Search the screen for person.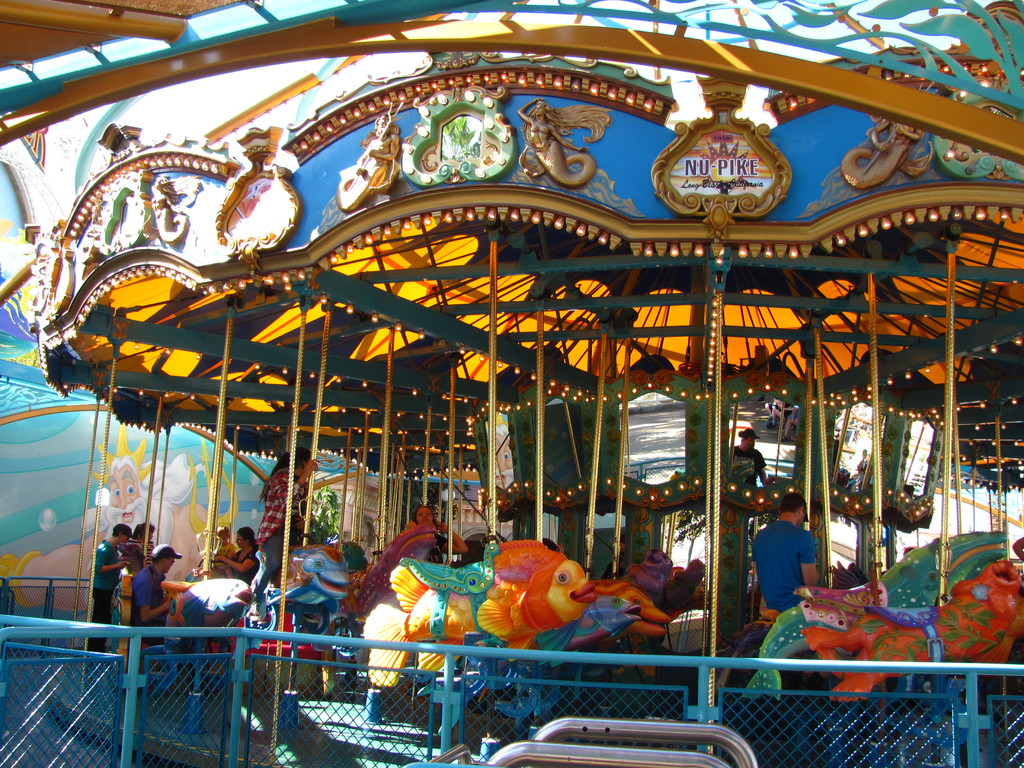
Found at pyautogui.locateOnScreen(88, 525, 134, 653).
